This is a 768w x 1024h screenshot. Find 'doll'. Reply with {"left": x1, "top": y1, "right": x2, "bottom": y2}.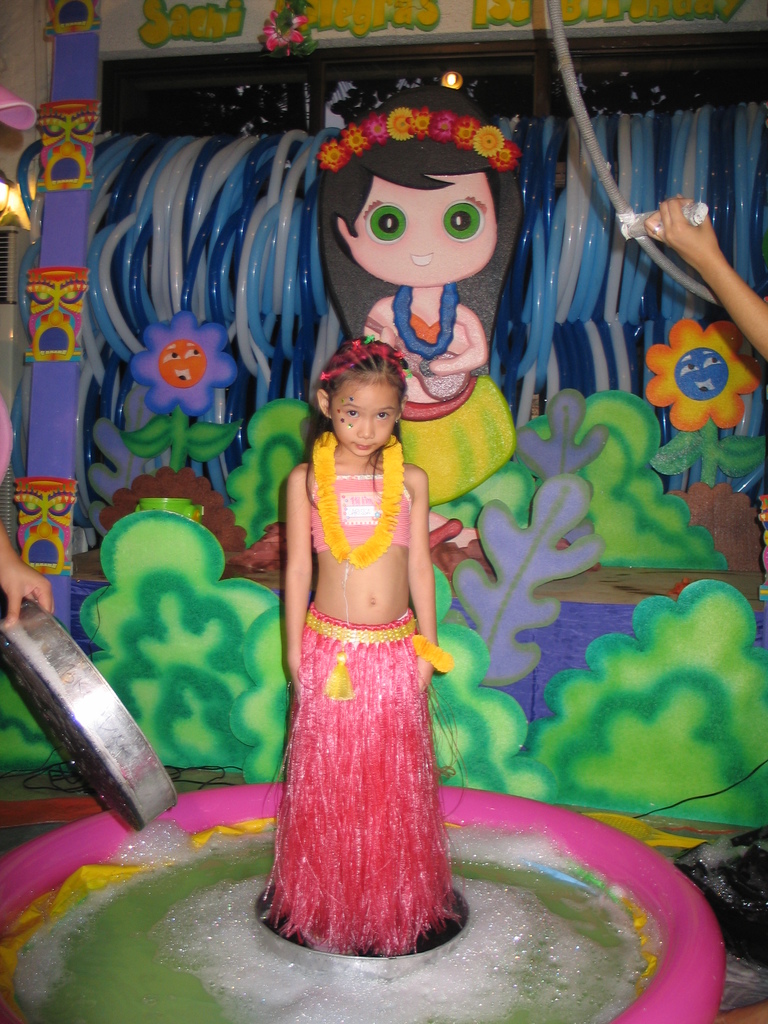
{"left": 310, "top": 87, "right": 530, "bottom": 503}.
